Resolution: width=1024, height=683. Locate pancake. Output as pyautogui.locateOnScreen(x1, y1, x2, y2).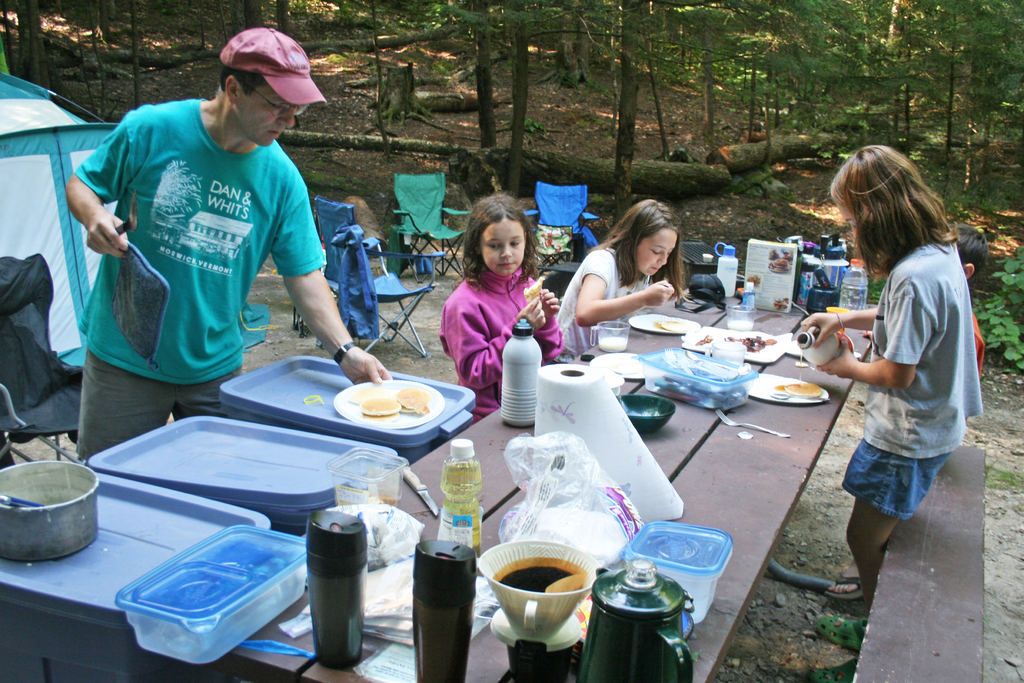
pyautogui.locateOnScreen(397, 388, 431, 411).
